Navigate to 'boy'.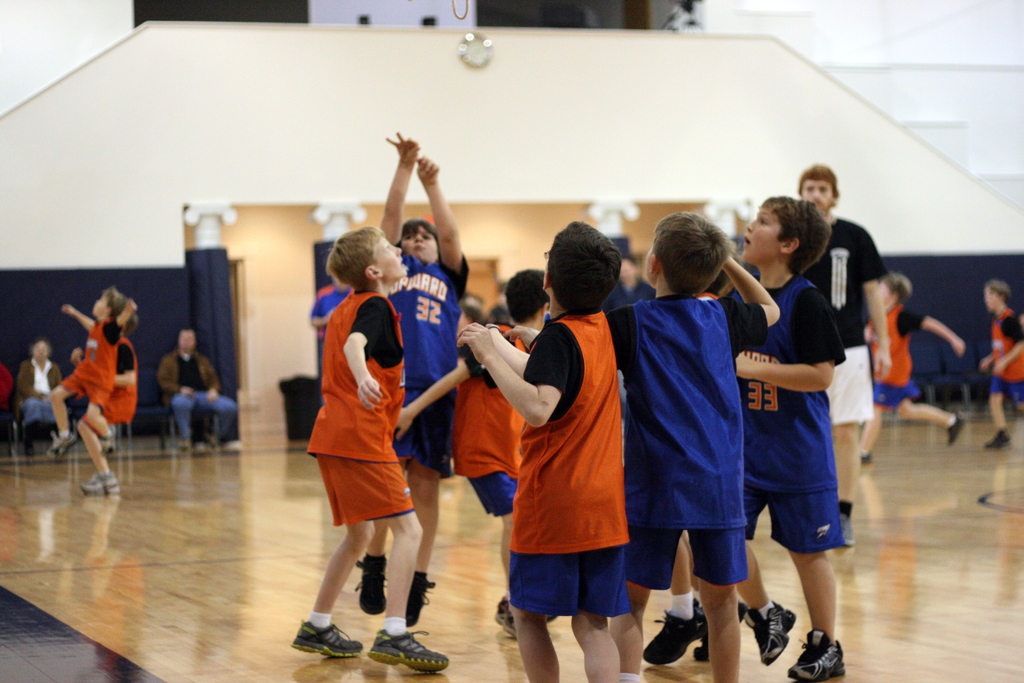
Navigation target: pyautogui.locateOnScreen(355, 129, 470, 621).
